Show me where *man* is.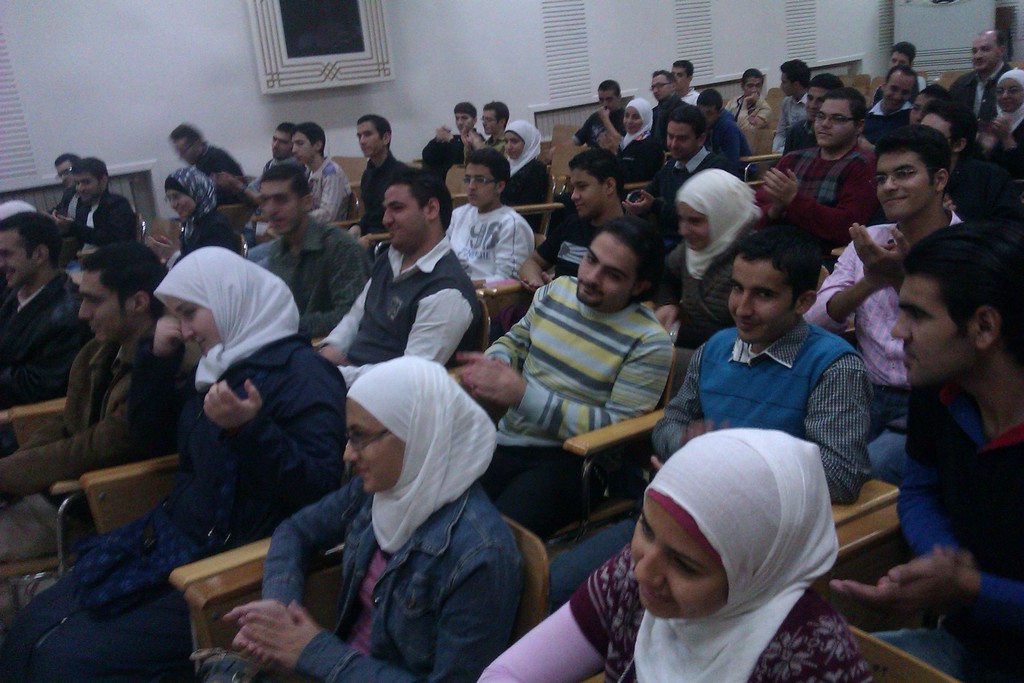
*man* is at detection(52, 152, 72, 215).
